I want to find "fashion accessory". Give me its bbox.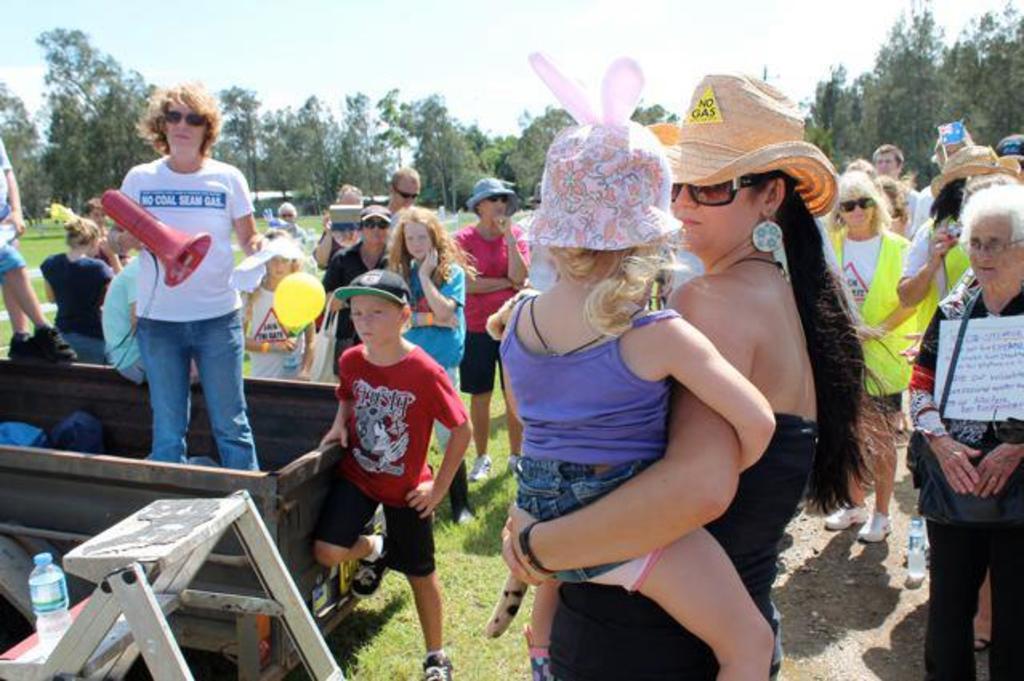
516, 48, 686, 252.
